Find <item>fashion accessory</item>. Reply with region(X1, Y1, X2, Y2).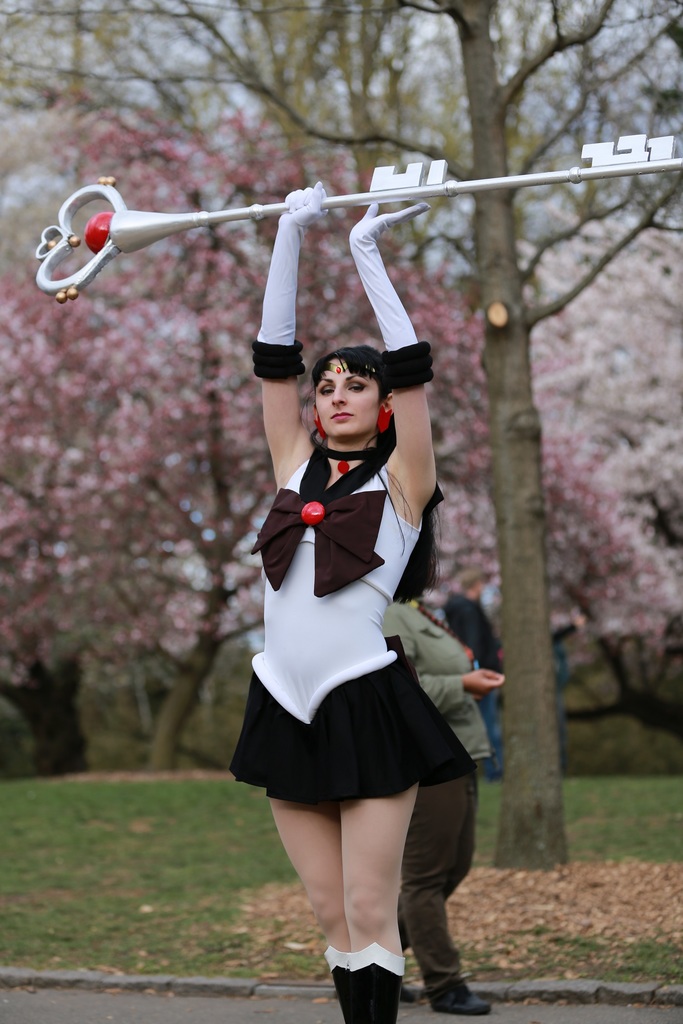
region(250, 182, 329, 378).
